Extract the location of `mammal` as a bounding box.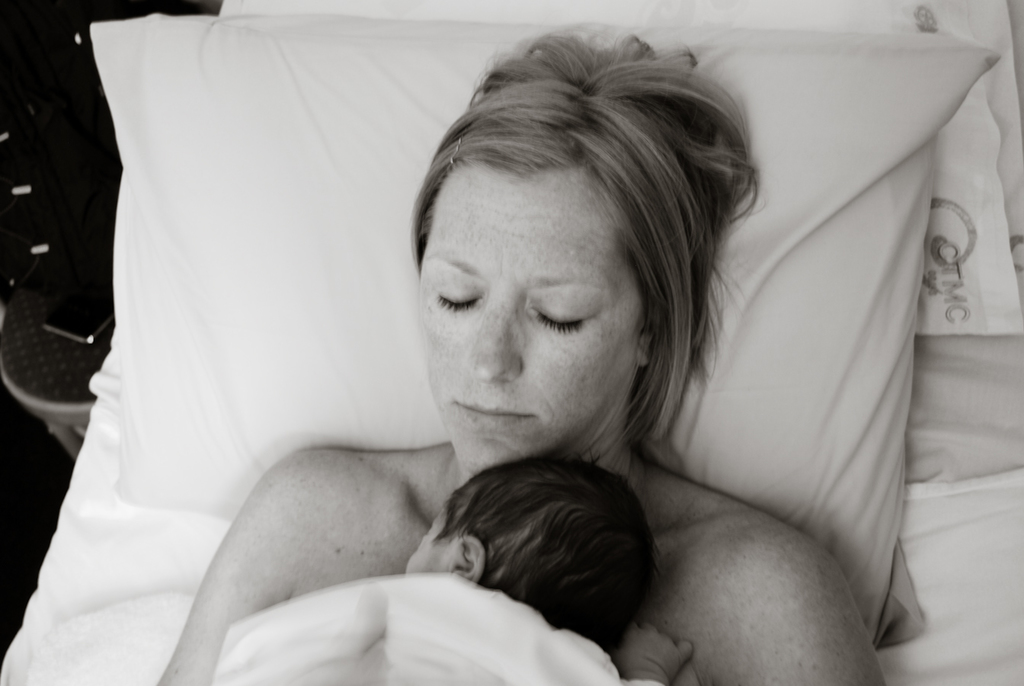
locate(203, 456, 702, 685).
